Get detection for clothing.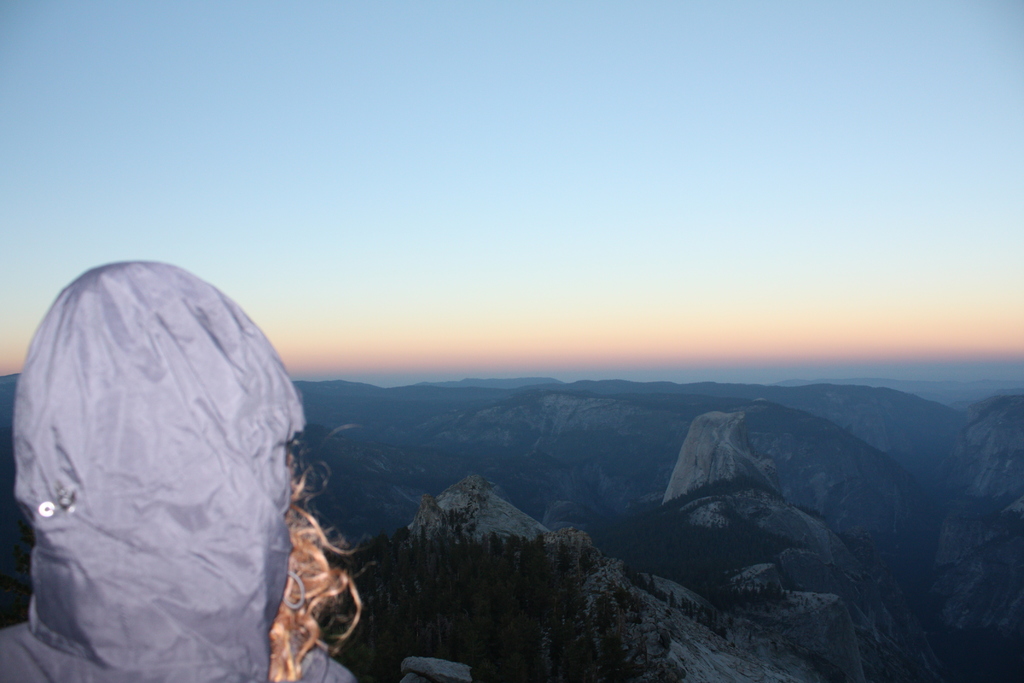
Detection: (0,254,349,682).
